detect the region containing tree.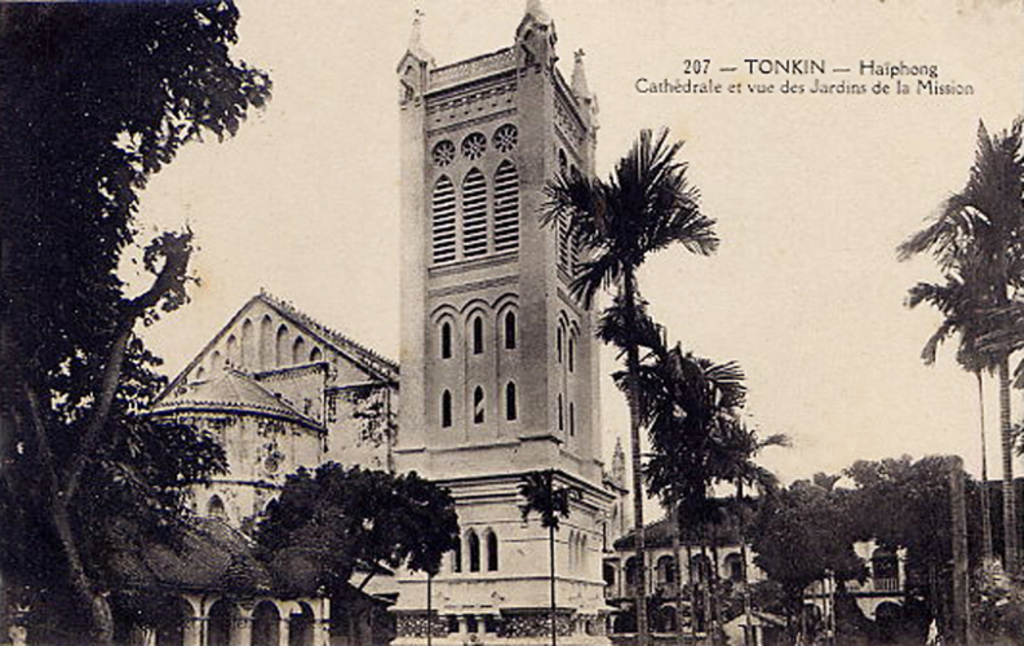
left=284, top=496, right=367, bottom=645.
